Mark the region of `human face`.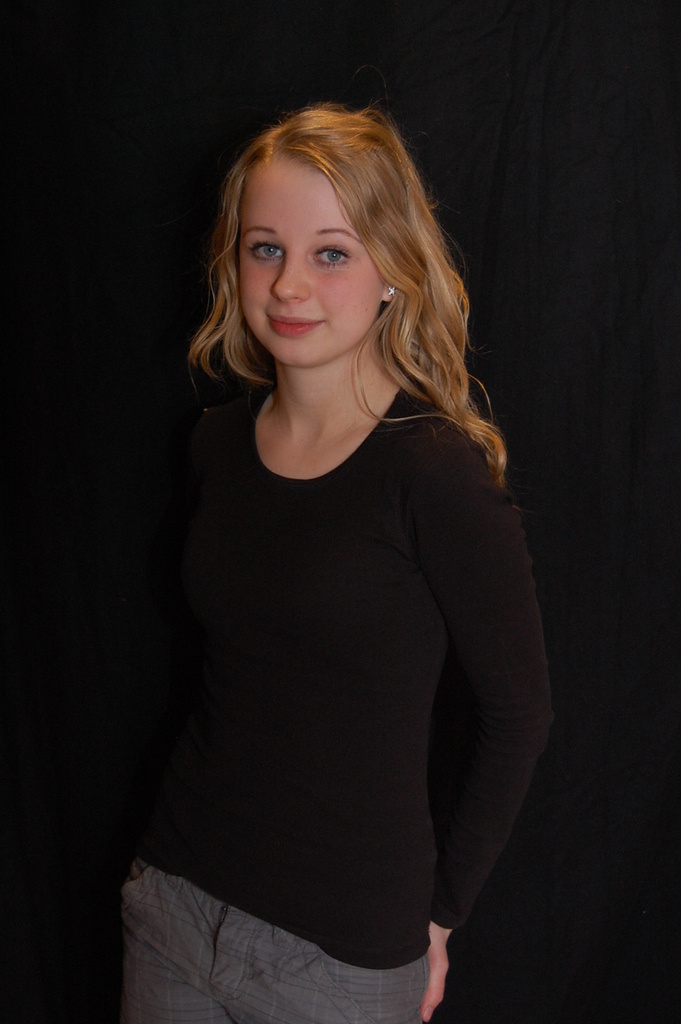
Region: {"left": 231, "top": 147, "right": 382, "bottom": 380}.
